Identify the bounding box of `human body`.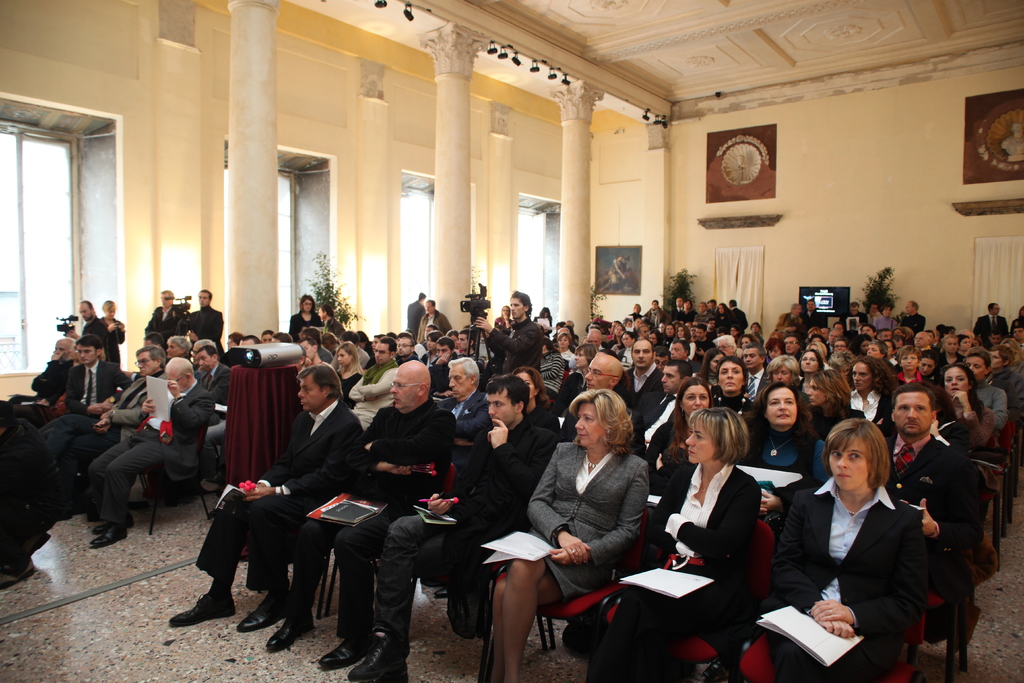
<bbox>491, 436, 643, 682</bbox>.
